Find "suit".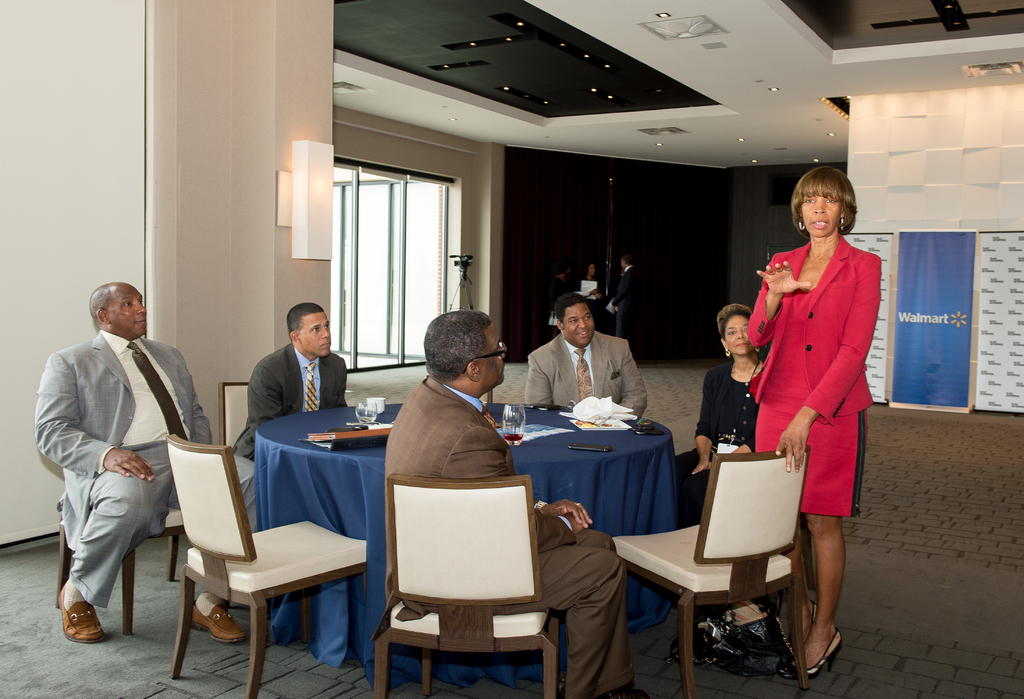
[x1=26, y1=288, x2=194, y2=662].
